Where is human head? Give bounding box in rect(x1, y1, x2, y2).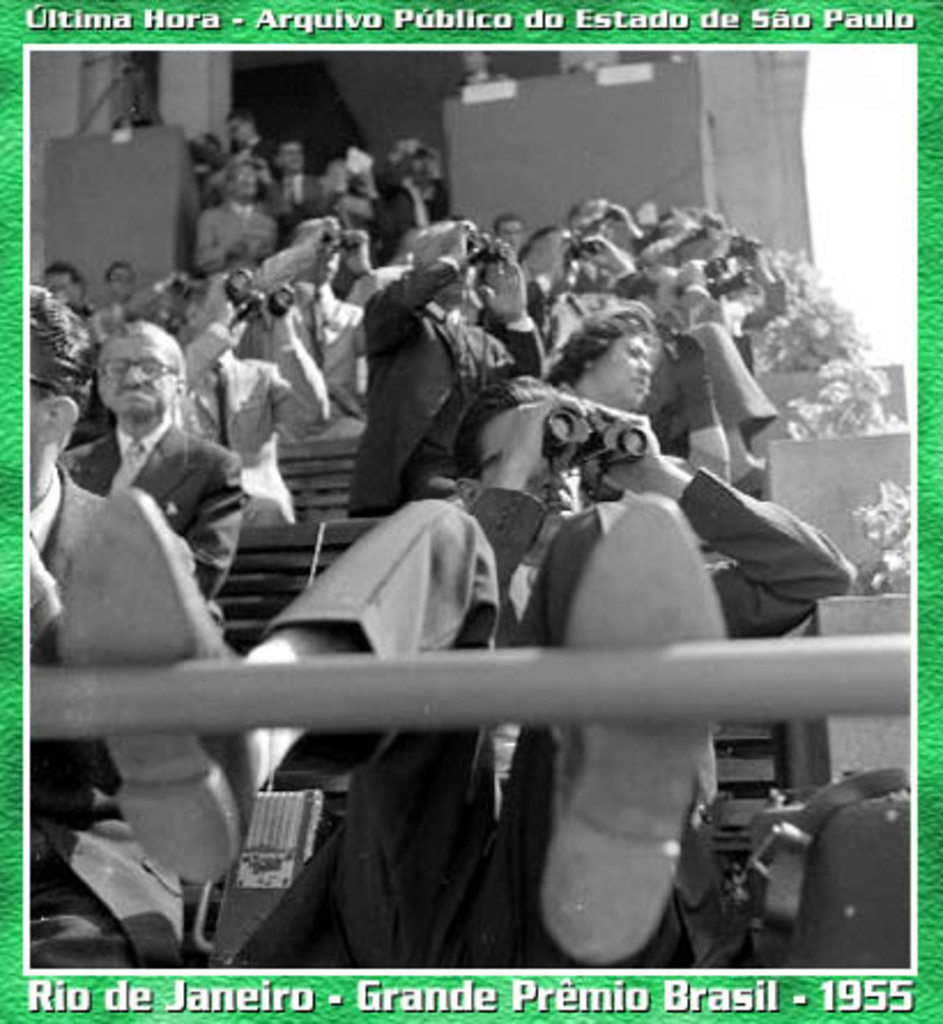
rect(412, 145, 446, 200).
